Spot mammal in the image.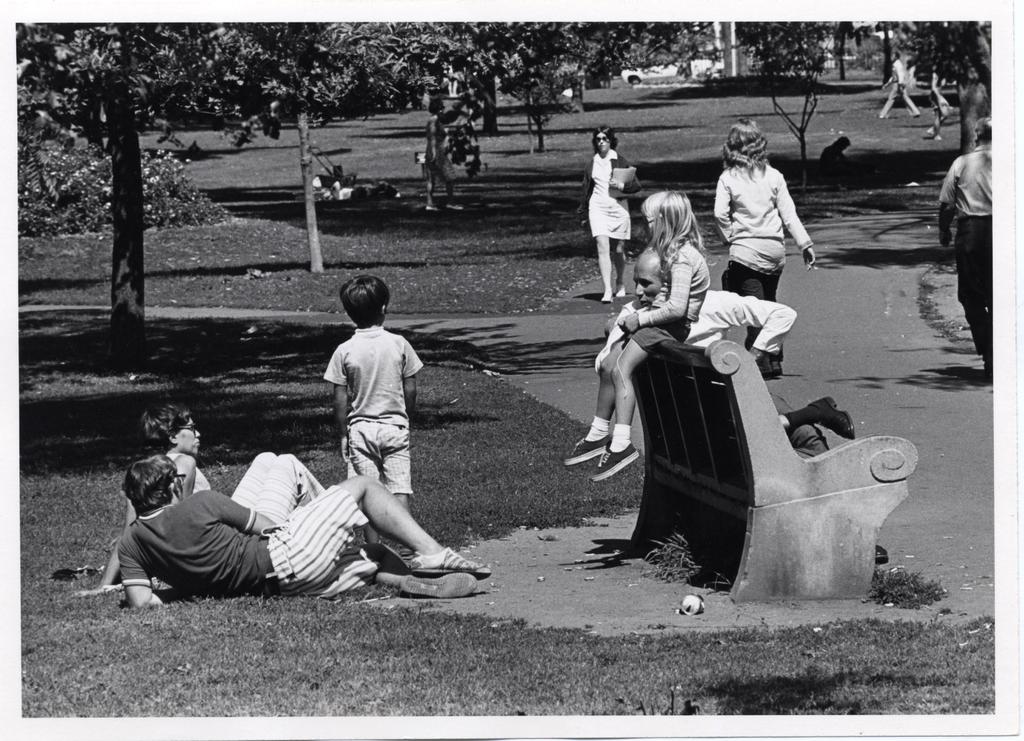
mammal found at box(319, 276, 420, 560).
